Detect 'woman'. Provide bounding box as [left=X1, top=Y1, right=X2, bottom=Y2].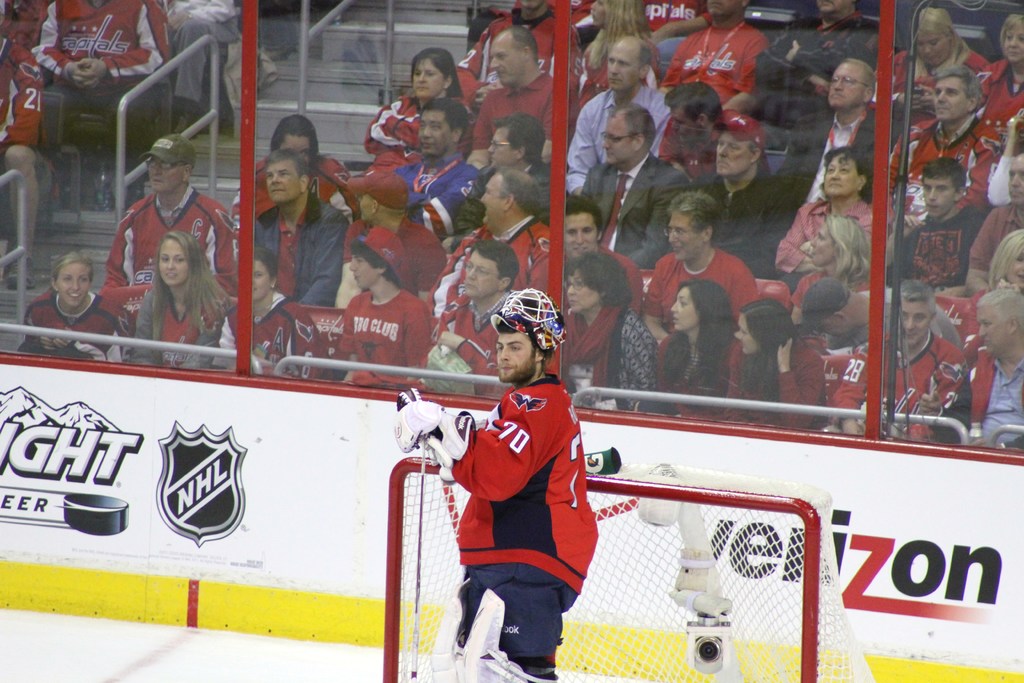
[left=957, top=229, right=1023, bottom=359].
